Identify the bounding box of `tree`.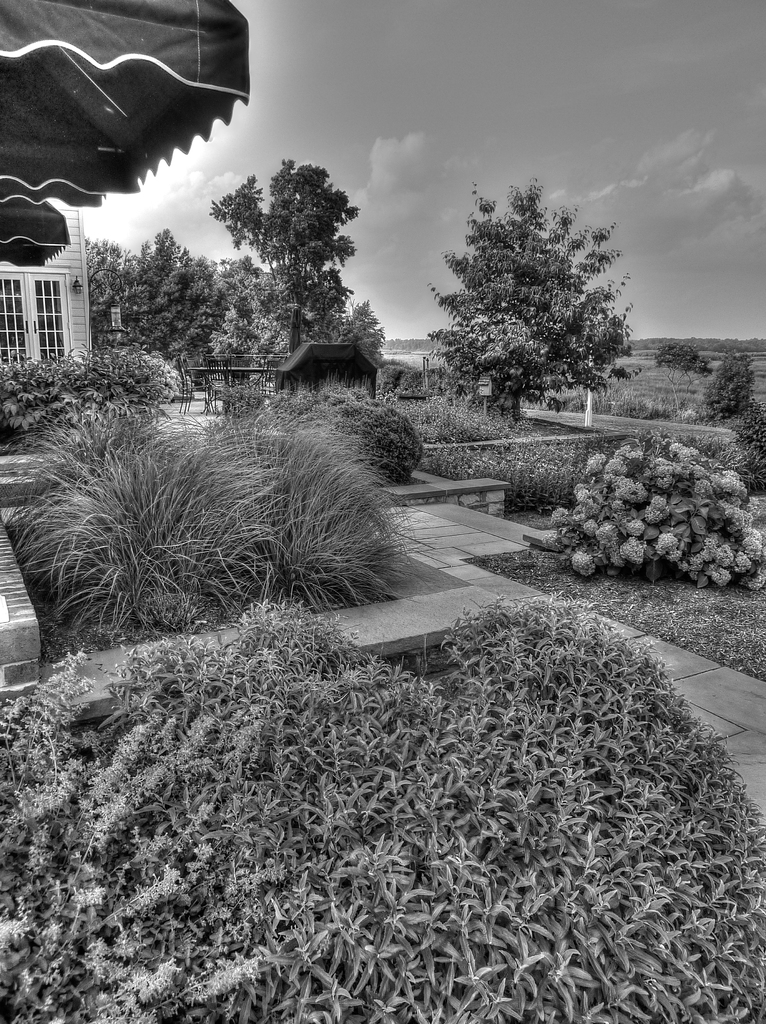
bbox=(209, 162, 367, 374).
